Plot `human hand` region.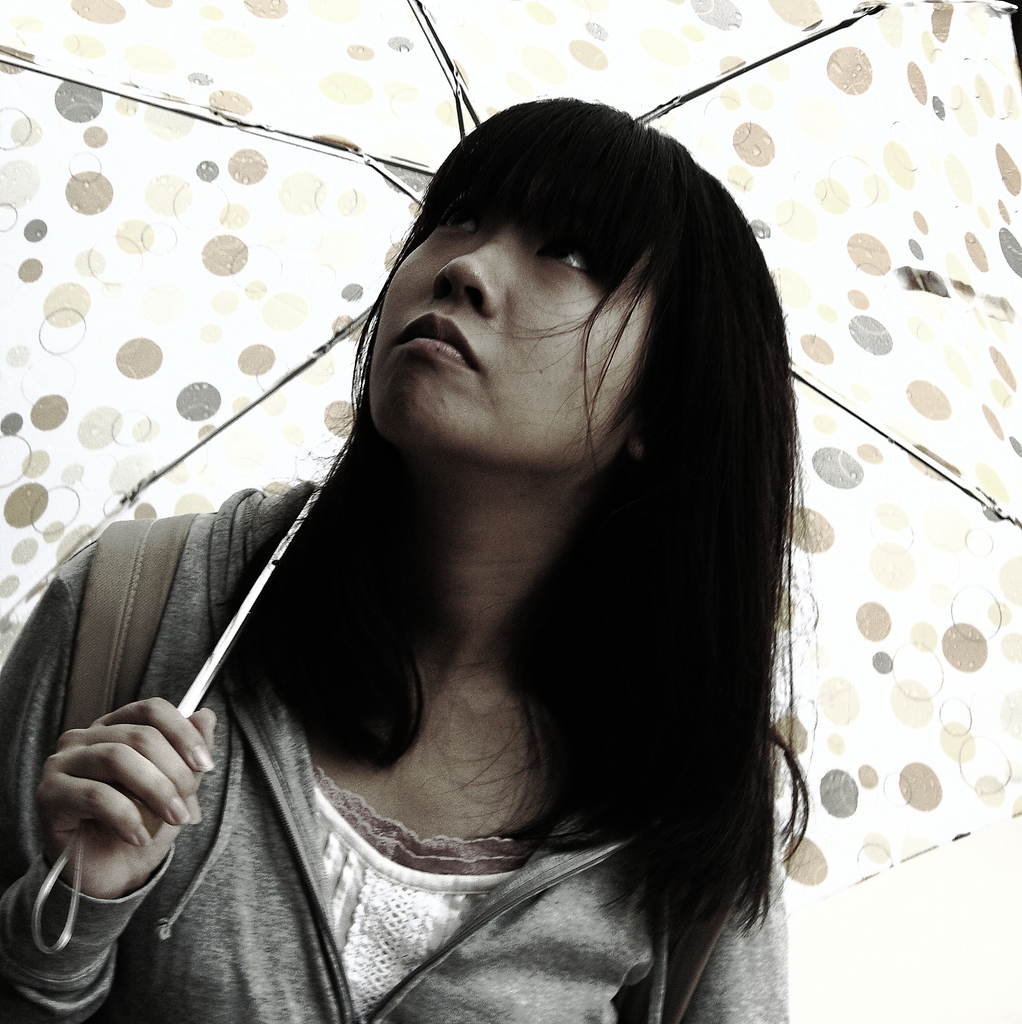
Plotted at <region>42, 674, 208, 860</region>.
